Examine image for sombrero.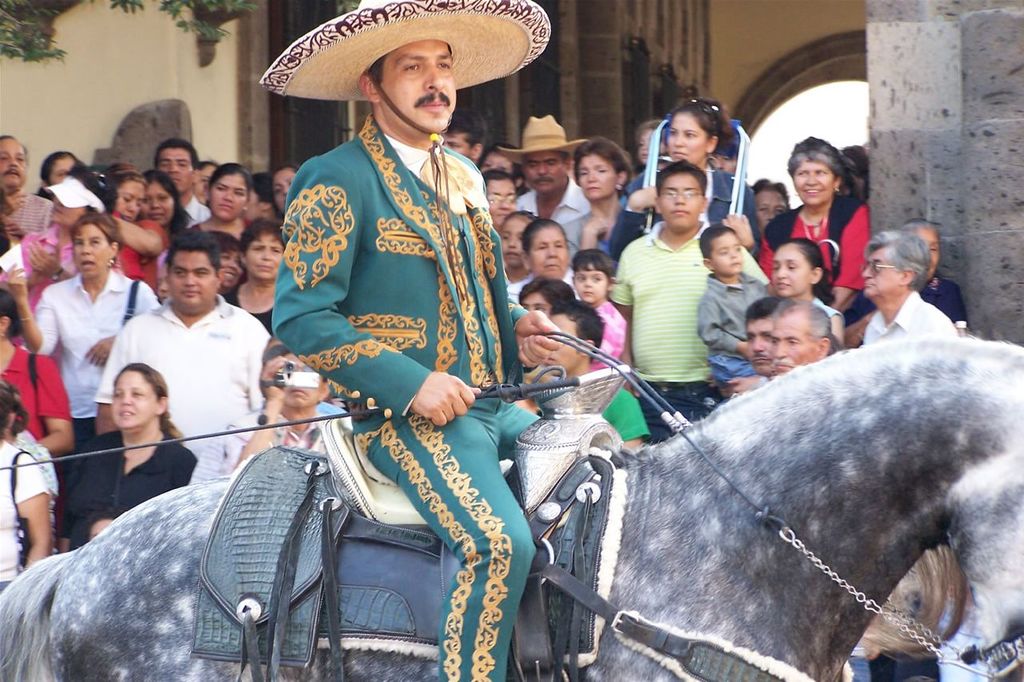
Examination result: (252, 2, 554, 167).
